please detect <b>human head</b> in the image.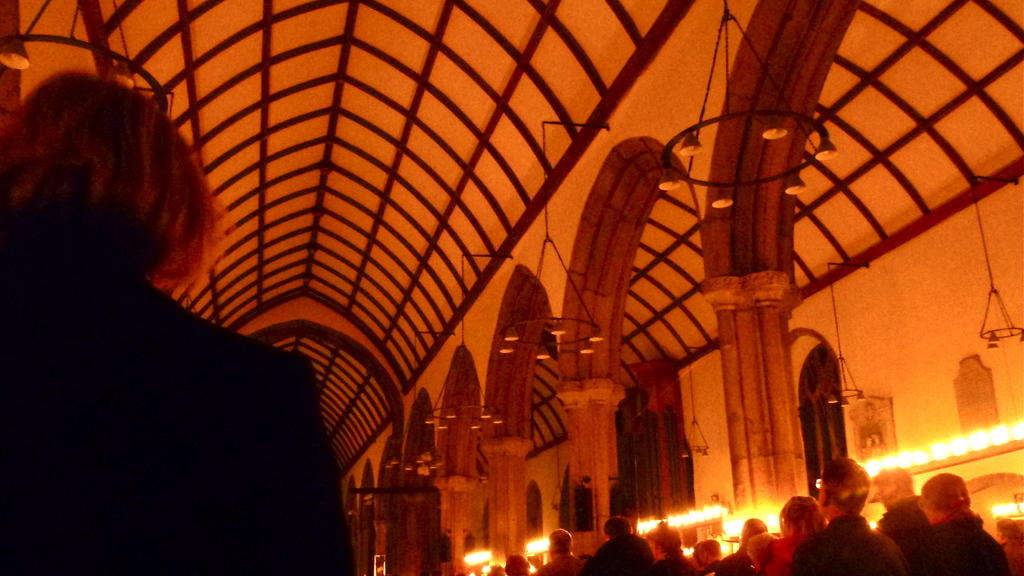
(993, 517, 1022, 542).
